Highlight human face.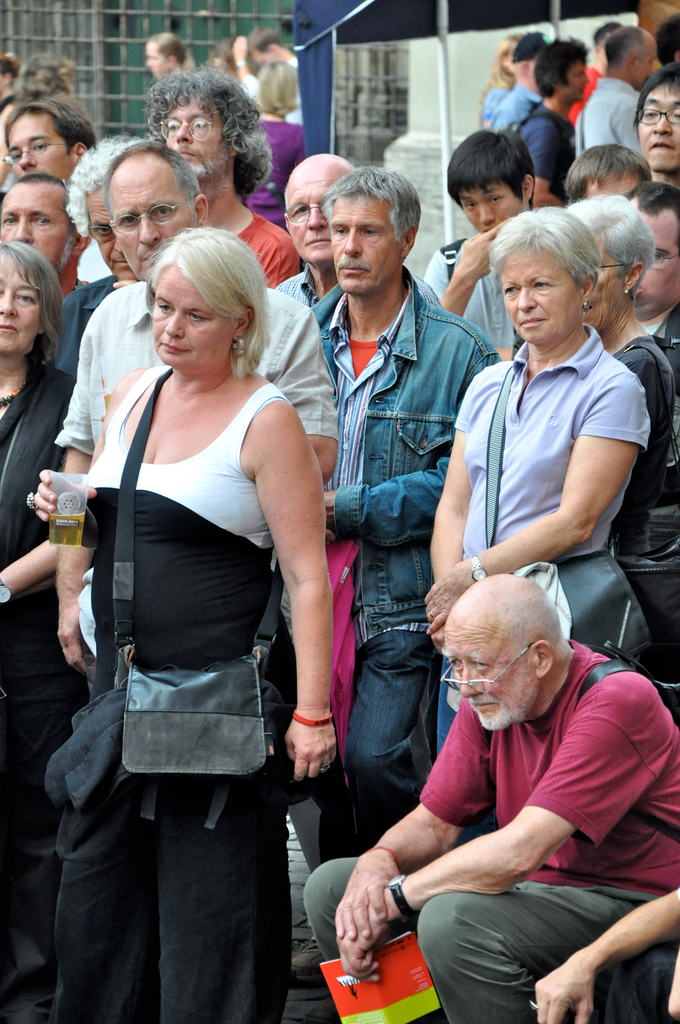
Highlighted region: x1=84 y1=189 x2=134 y2=282.
